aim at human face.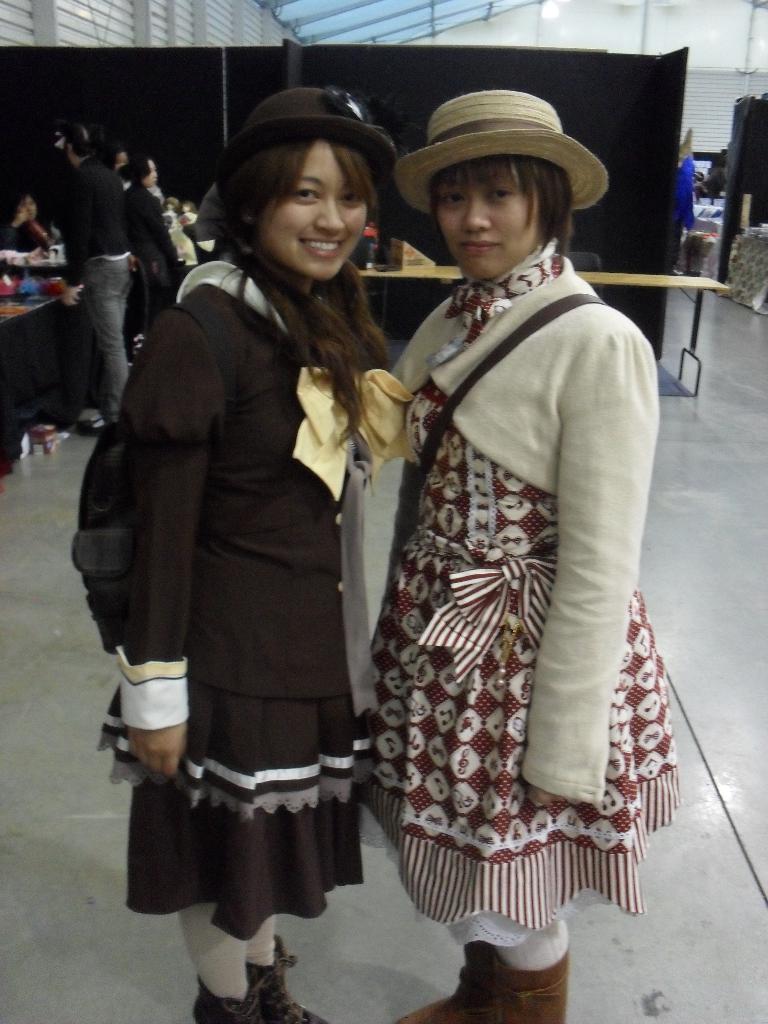
Aimed at 260:140:370:282.
